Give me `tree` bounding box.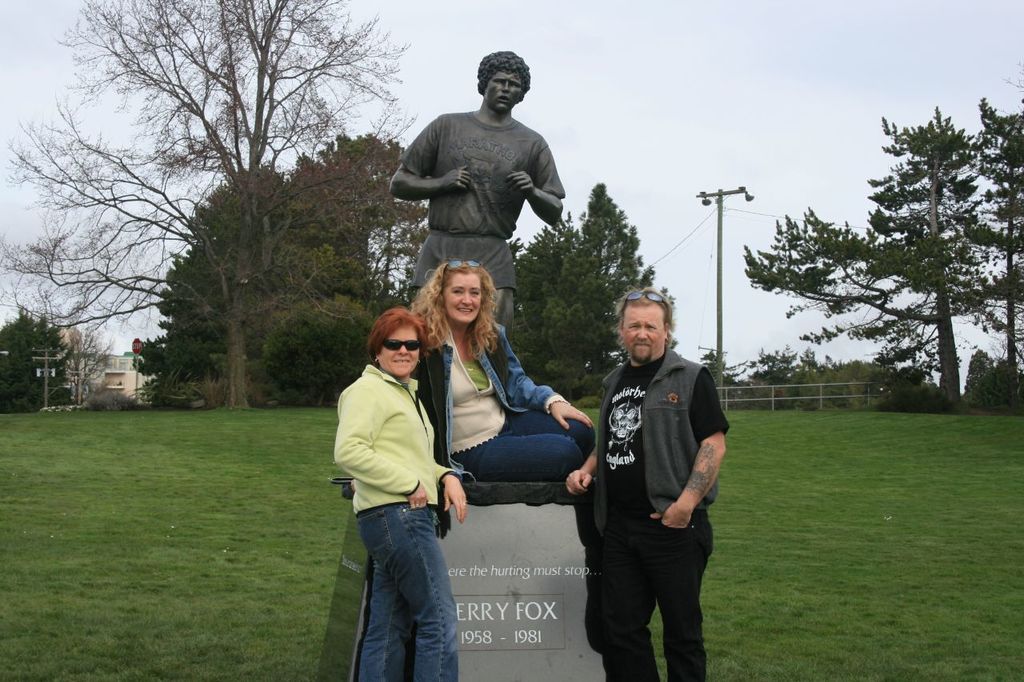
bbox=(305, 130, 412, 301).
